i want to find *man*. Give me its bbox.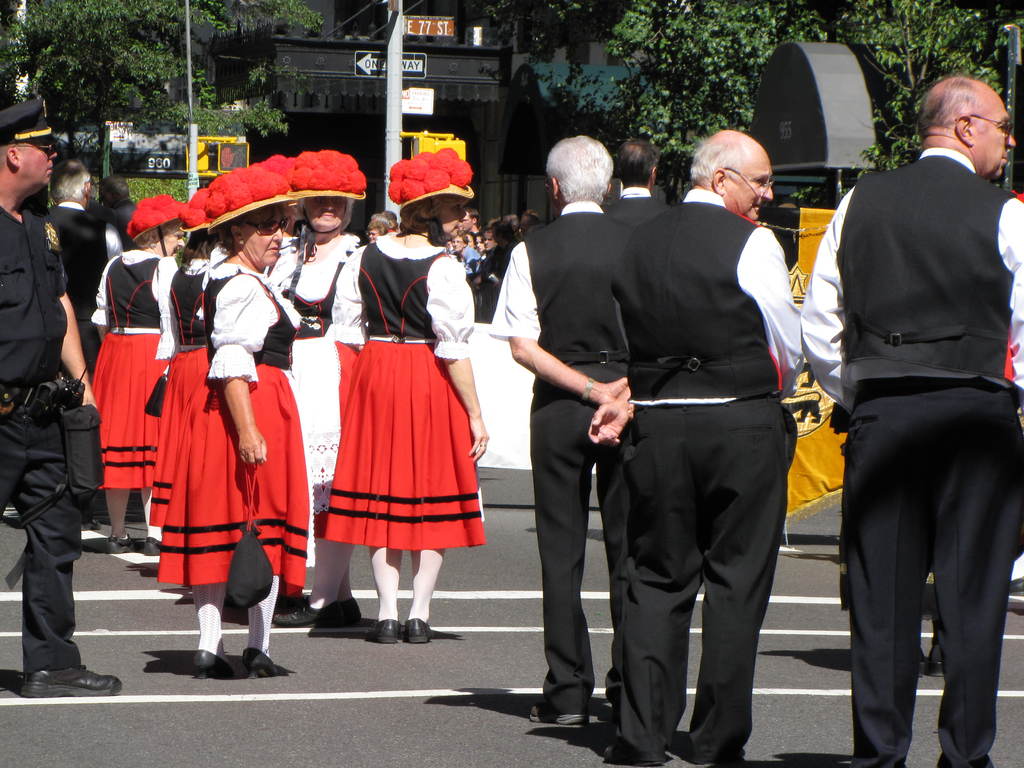
select_region(511, 213, 519, 235).
